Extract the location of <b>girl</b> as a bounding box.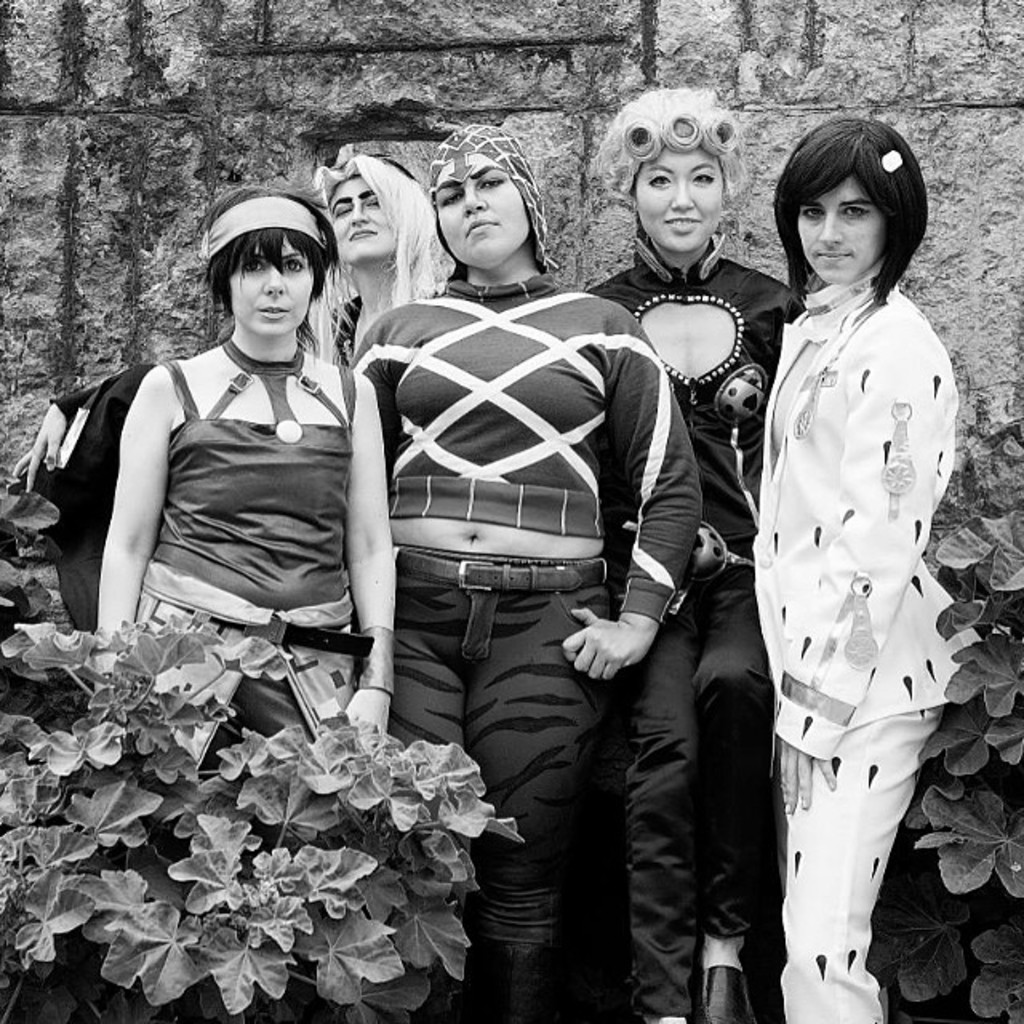
94 186 395 1022.
